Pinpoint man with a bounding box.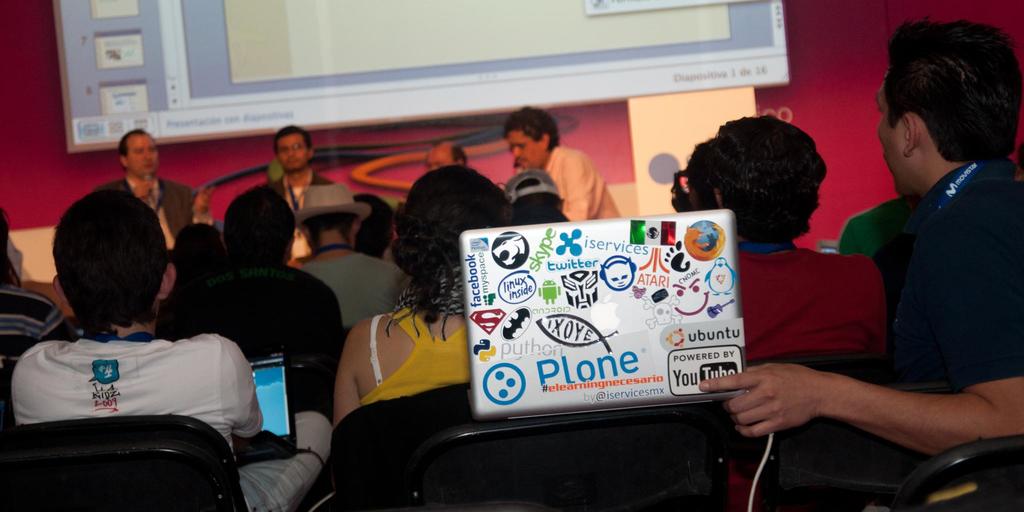
425, 136, 475, 177.
